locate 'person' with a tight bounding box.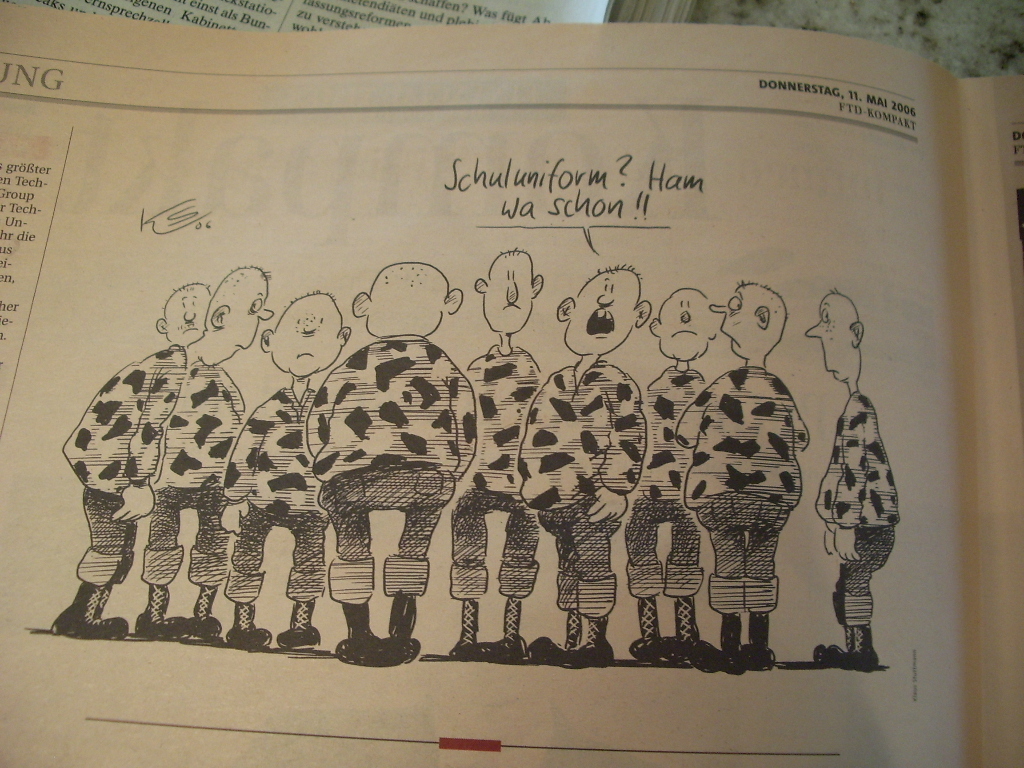
[x1=217, y1=291, x2=351, y2=652].
